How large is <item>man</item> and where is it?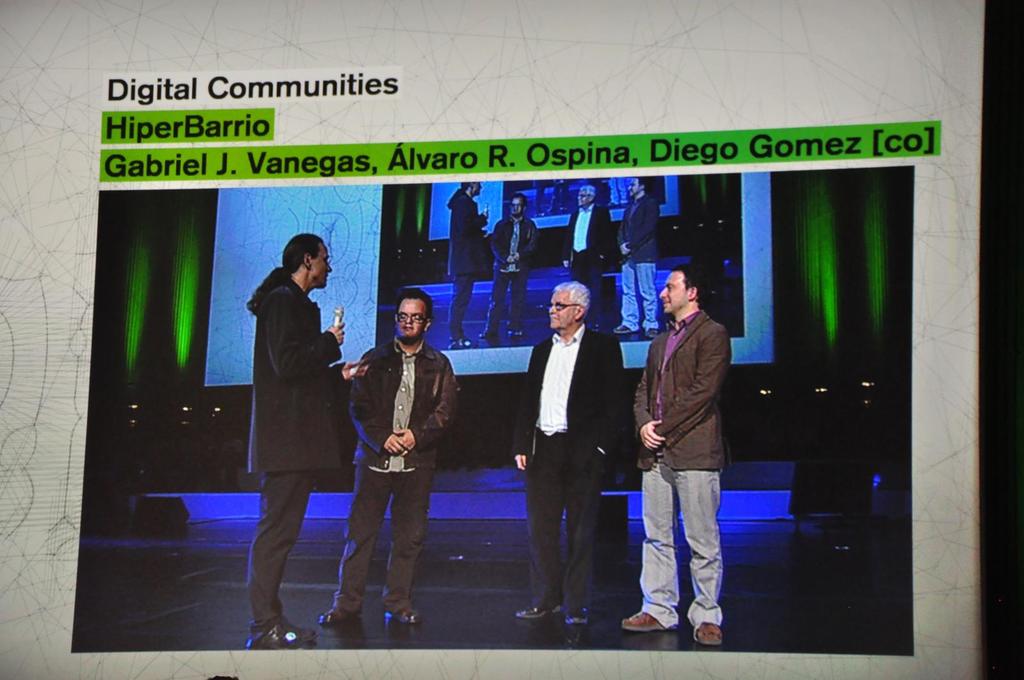
Bounding box: x1=616, y1=173, x2=663, y2=337.
